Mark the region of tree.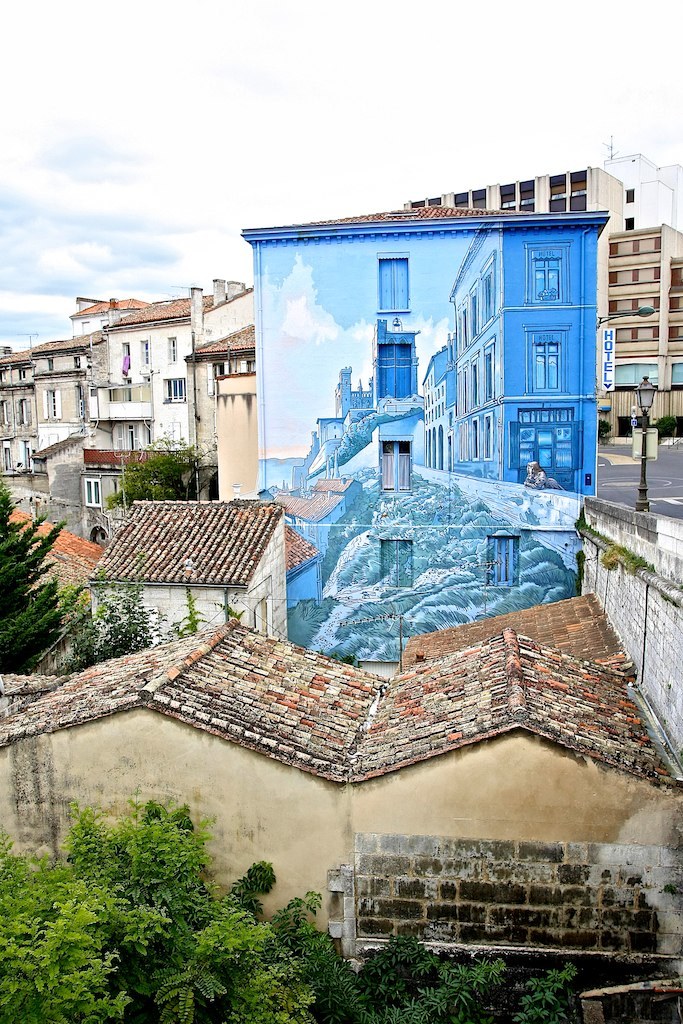
Region: x1=176, y1=586, x2=216, y2=643.
